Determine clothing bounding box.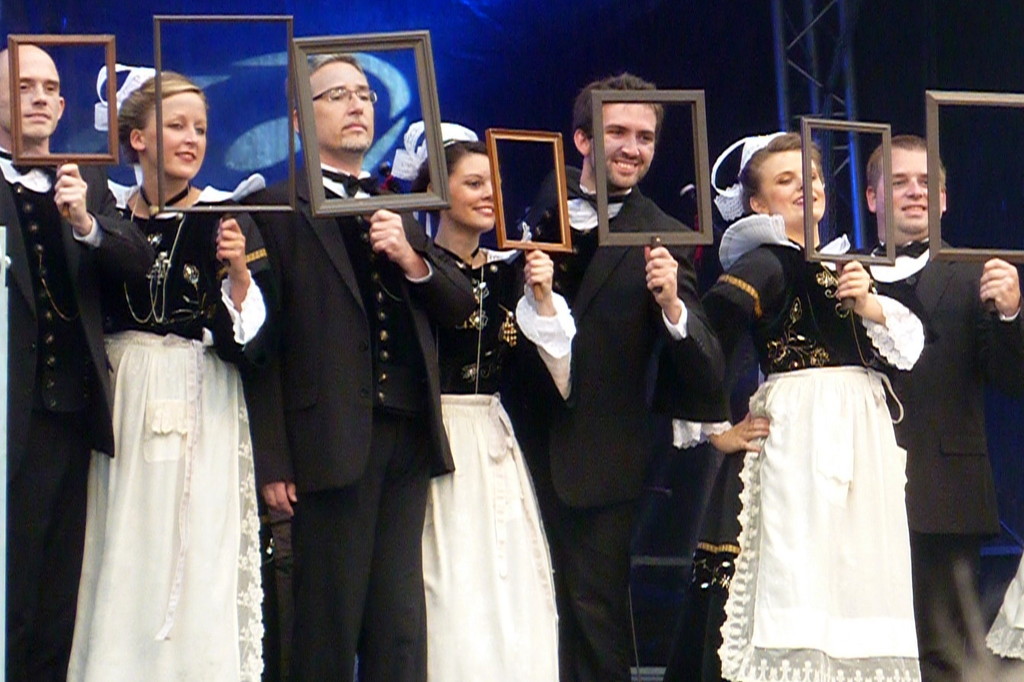
Determined: Rect(699, 210, 935, 636).
